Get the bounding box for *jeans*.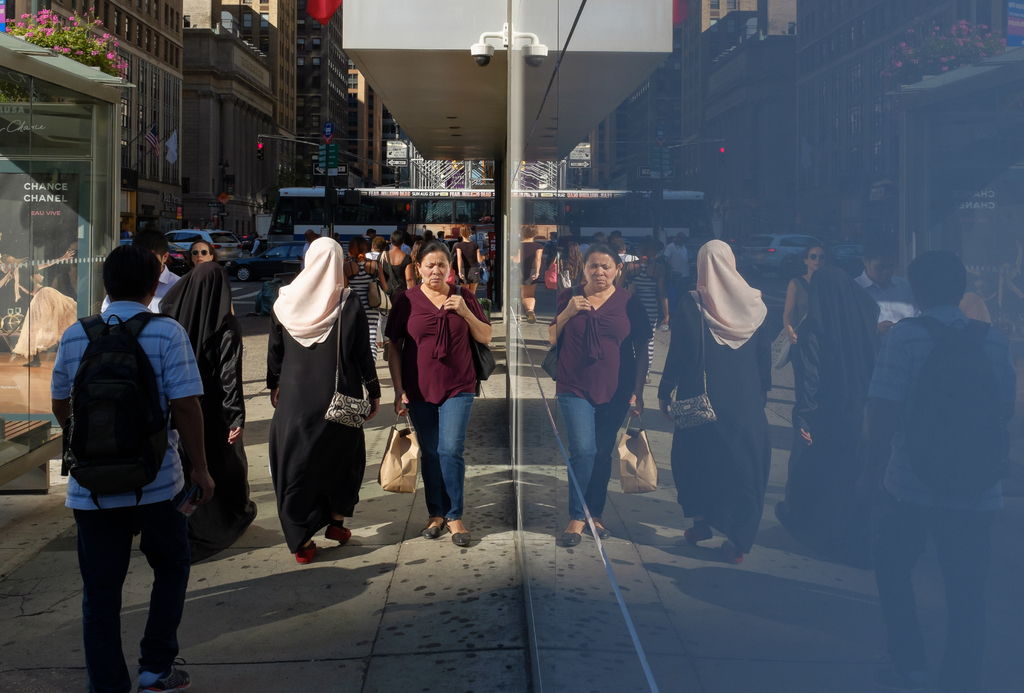
x1=409 y1=394 x2=475 y2=534.
